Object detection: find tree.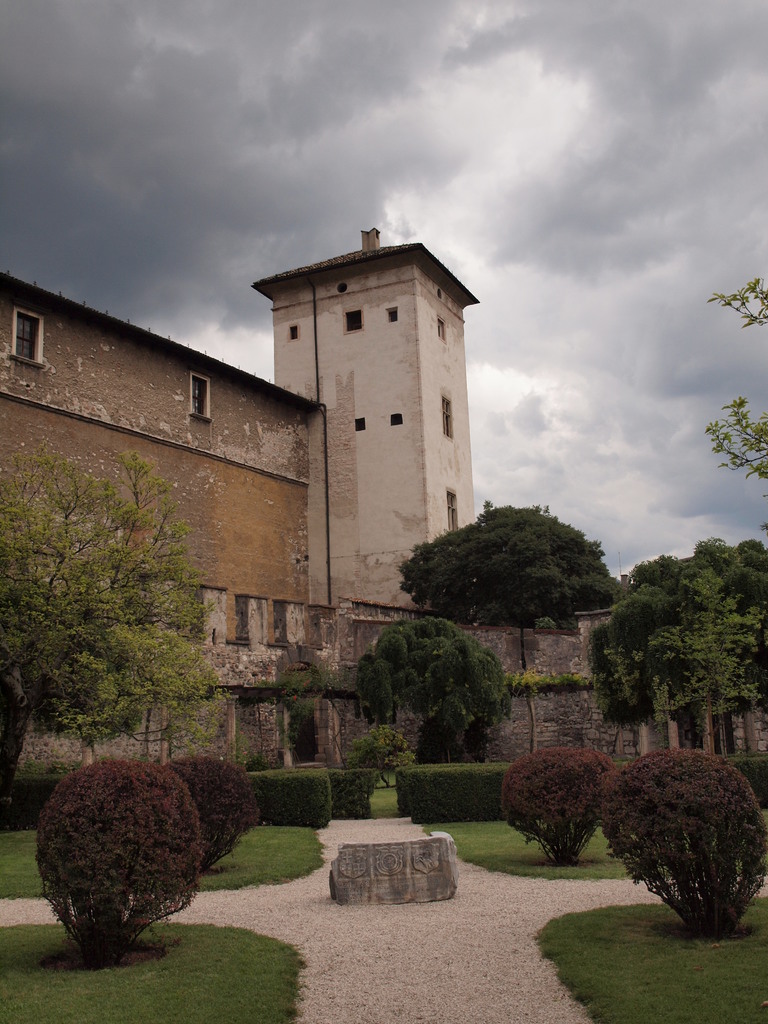
rect(700, 273, 767, 483).
